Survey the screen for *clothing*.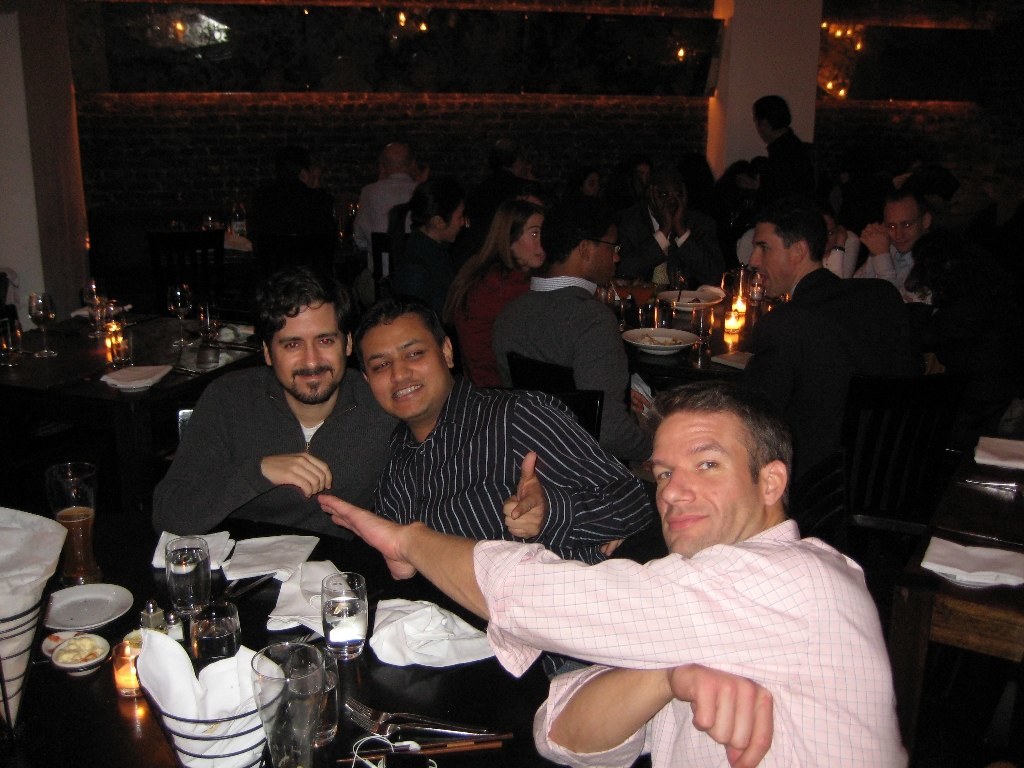
Survey found: crop(465, 509, 915, 767).
